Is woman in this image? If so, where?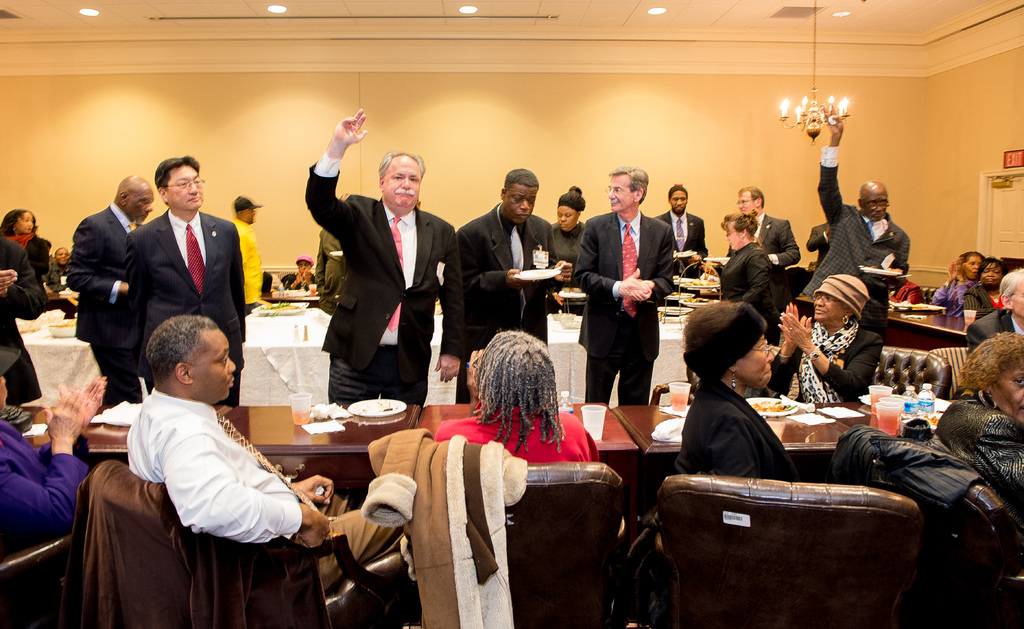
Yes, at left=674, top=299, right=808, bottom=513.
